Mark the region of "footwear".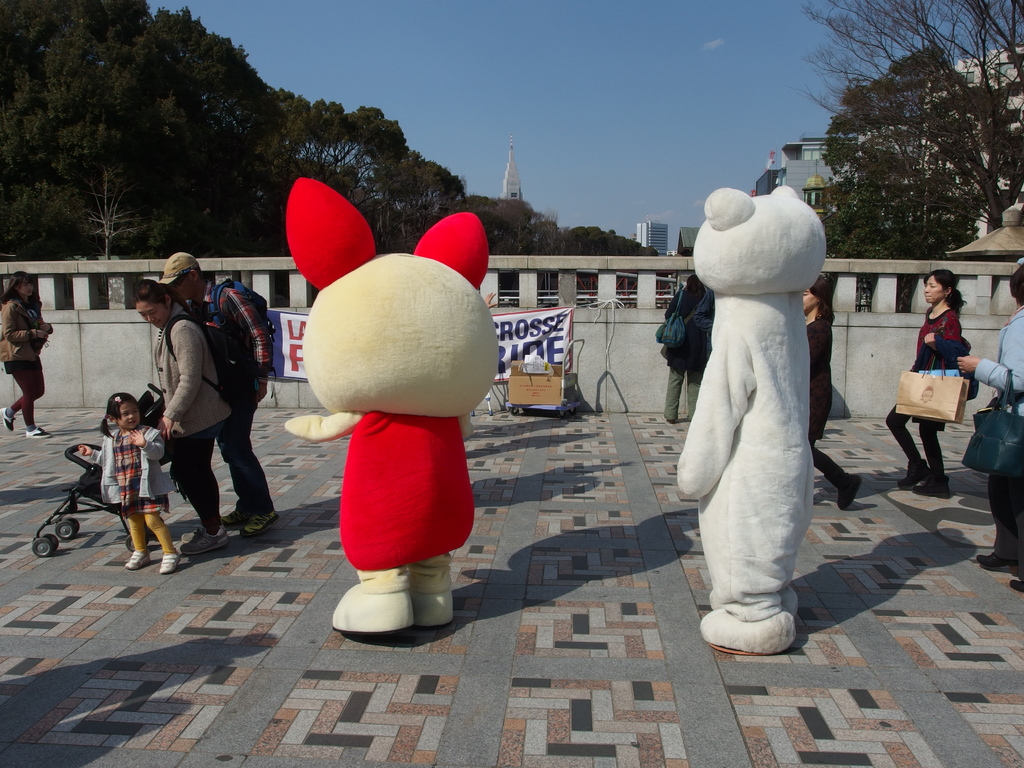
Region: select_region(326, 577, 440, 643).
